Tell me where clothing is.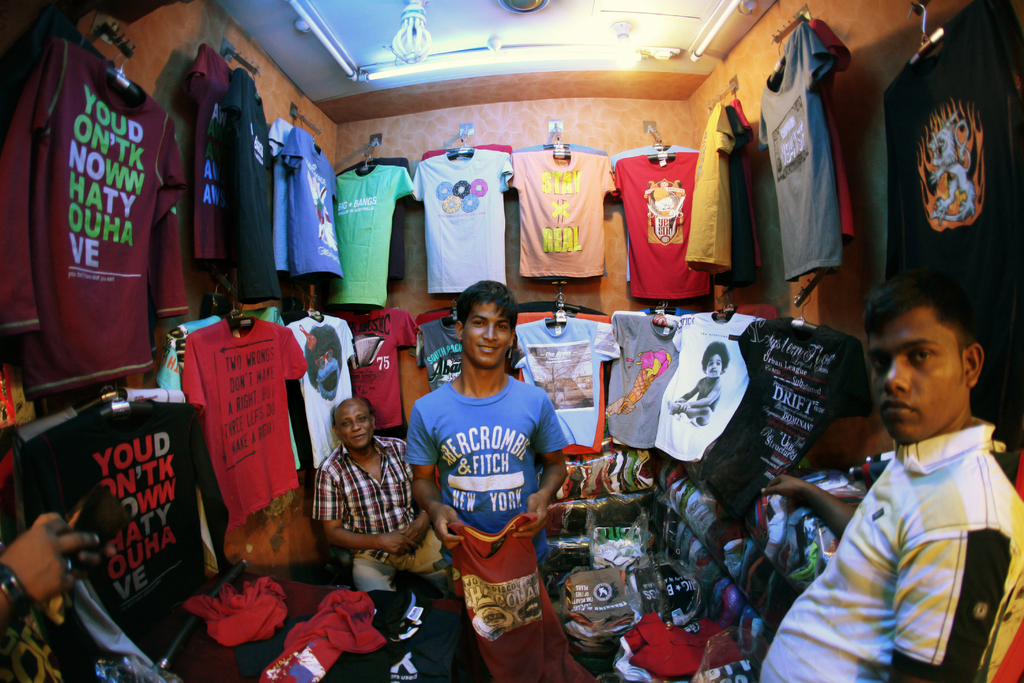
clothing is at bbox=[621, 304, 703, 450].
